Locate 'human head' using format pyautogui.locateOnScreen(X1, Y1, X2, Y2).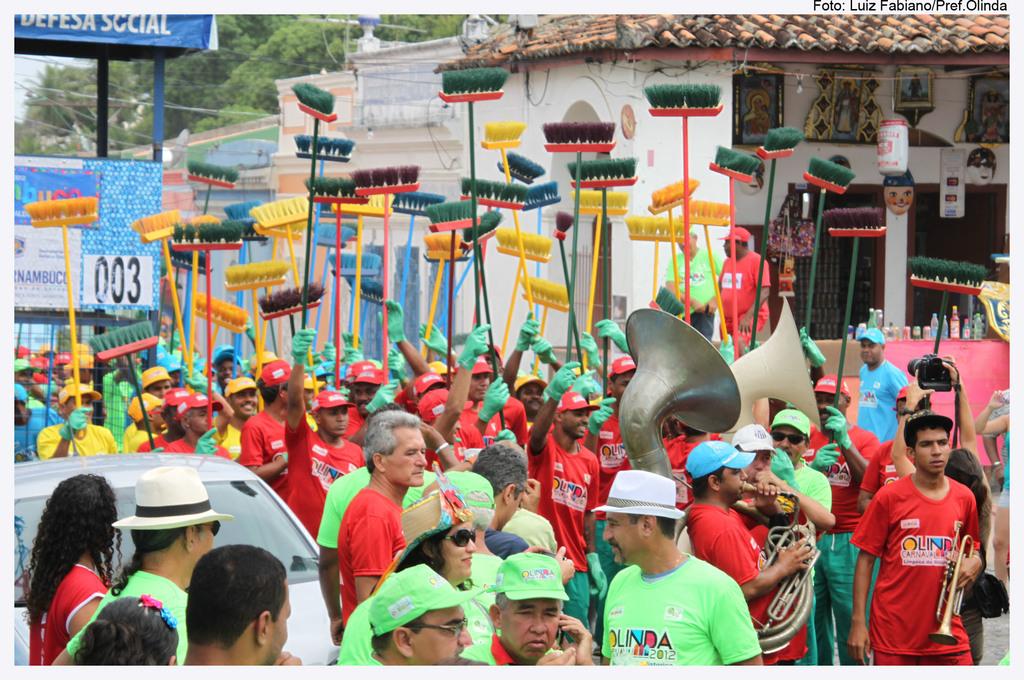
pyautogui.locateOnScreen(815, 380, 856, 428).
